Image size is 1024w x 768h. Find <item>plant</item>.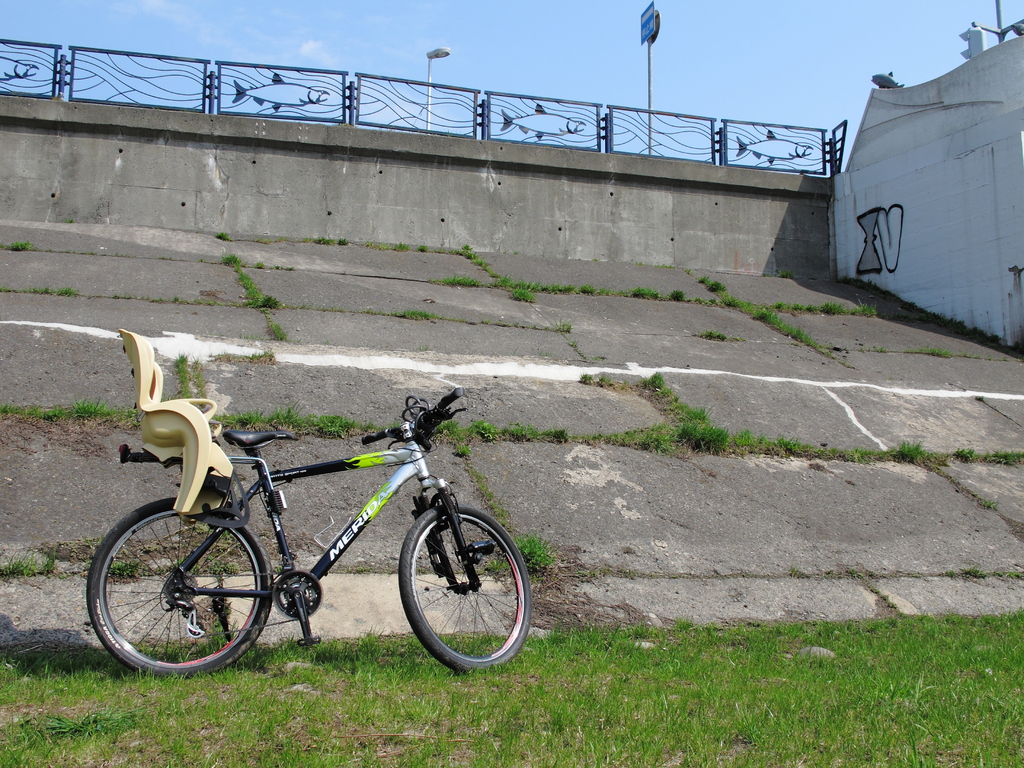
[846, 300, 878, 320].
